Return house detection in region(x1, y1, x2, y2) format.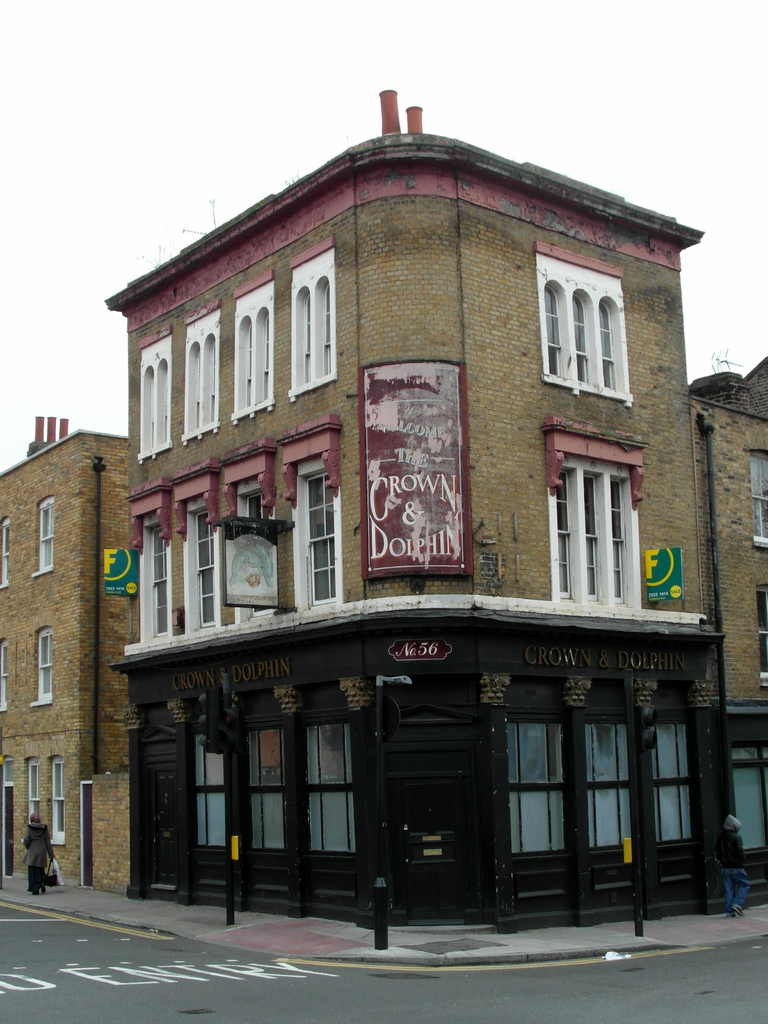
region(682, 353, 767, 908).
